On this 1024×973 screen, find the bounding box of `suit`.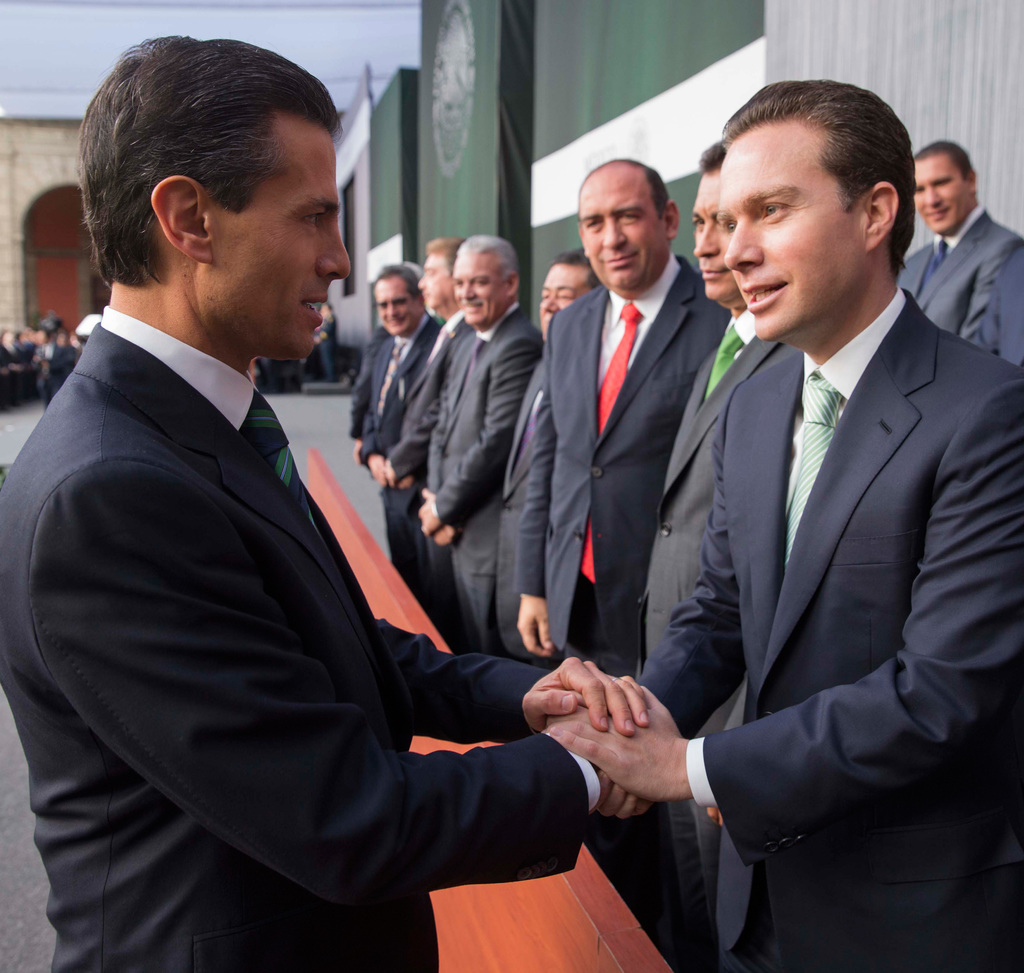
Bounding box: (x1=981, y1=246, x2=1023, y2=363).
